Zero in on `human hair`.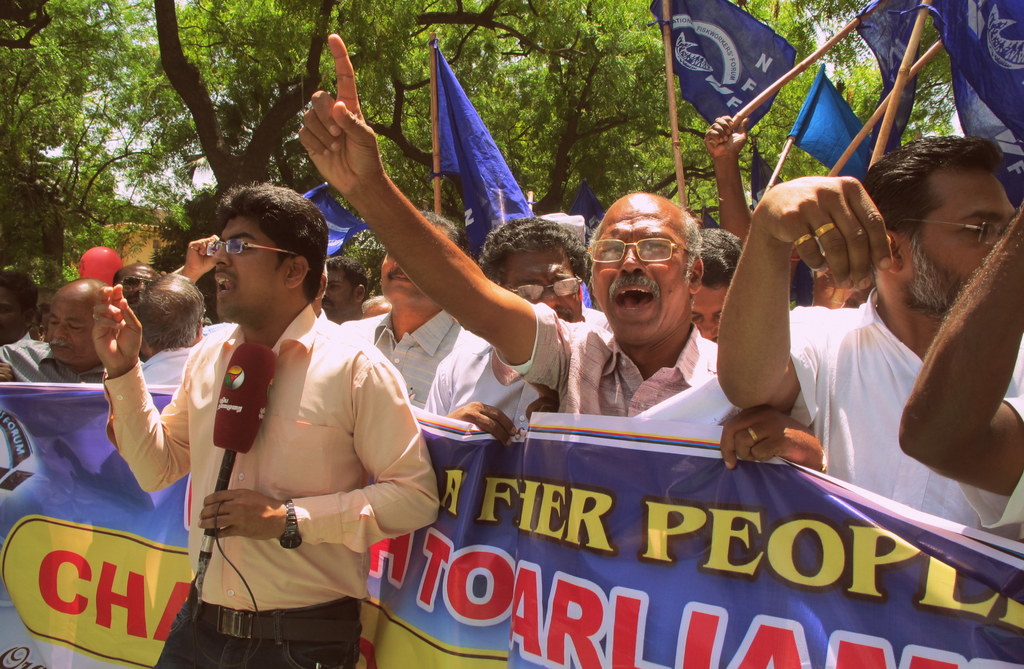
Zeroed in: bbox(418, 208, 467, 250).
